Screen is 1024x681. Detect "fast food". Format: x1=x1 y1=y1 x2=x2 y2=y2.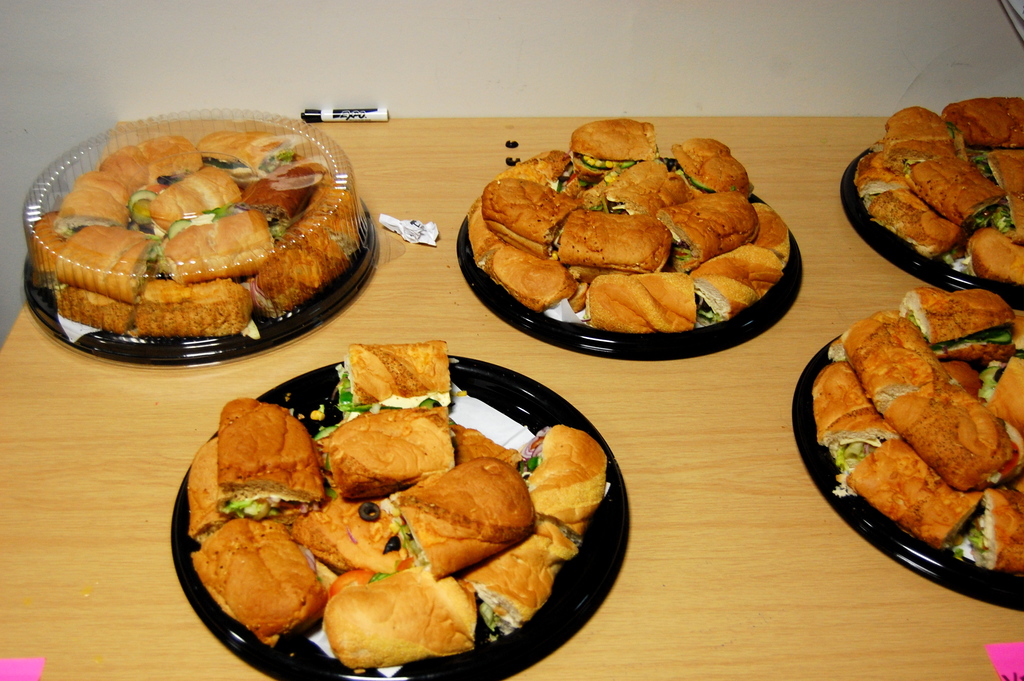
x1=57 y1=226 x2=150 y2=287.
